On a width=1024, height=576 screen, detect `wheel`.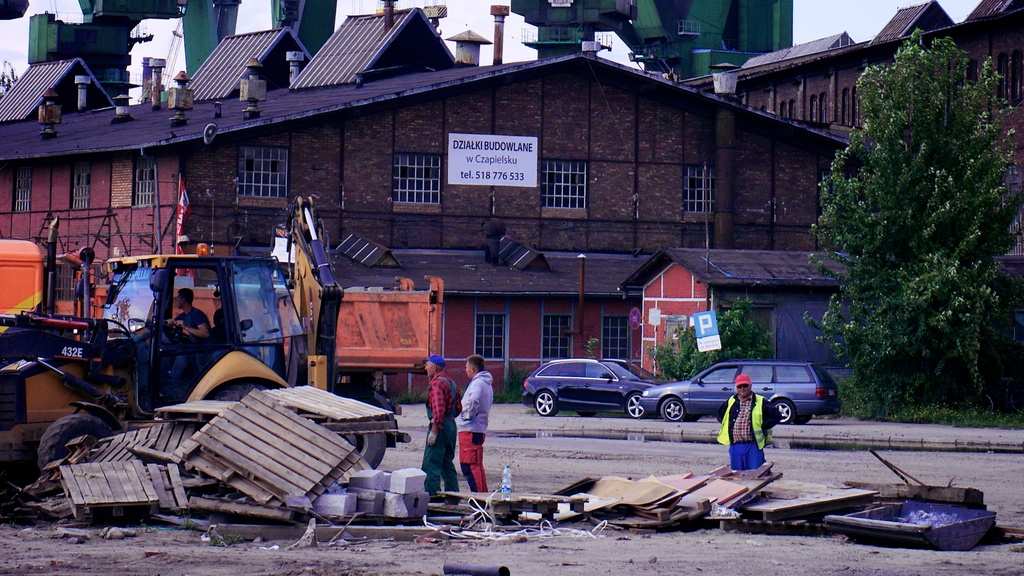
x1=799 y1=415 x2=812 y2=424.
